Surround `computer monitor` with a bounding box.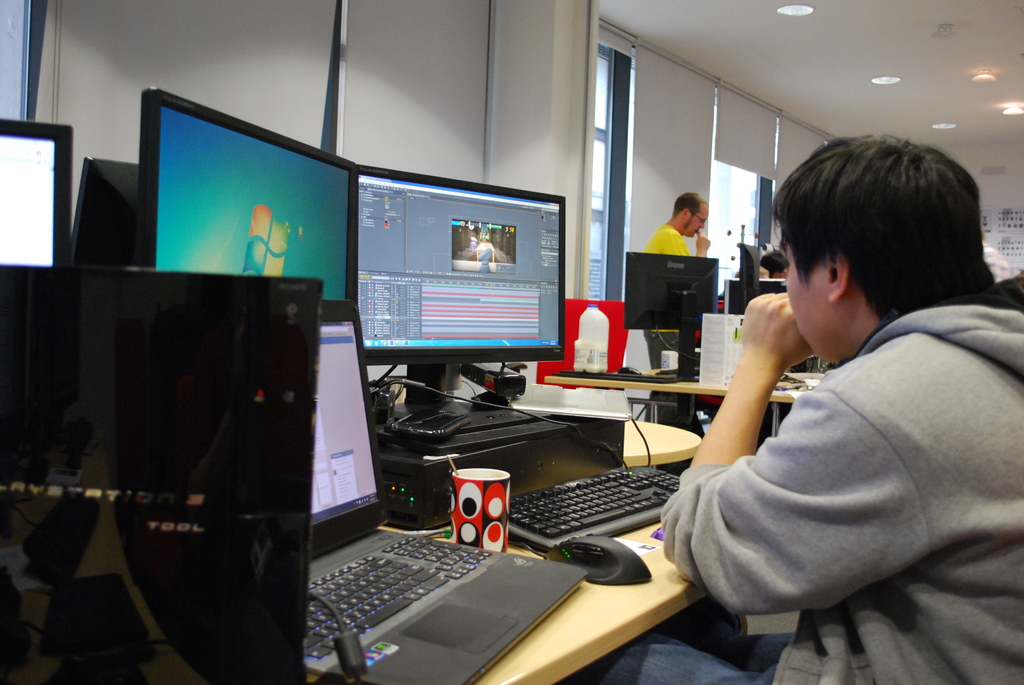
(340,177,573,410).
